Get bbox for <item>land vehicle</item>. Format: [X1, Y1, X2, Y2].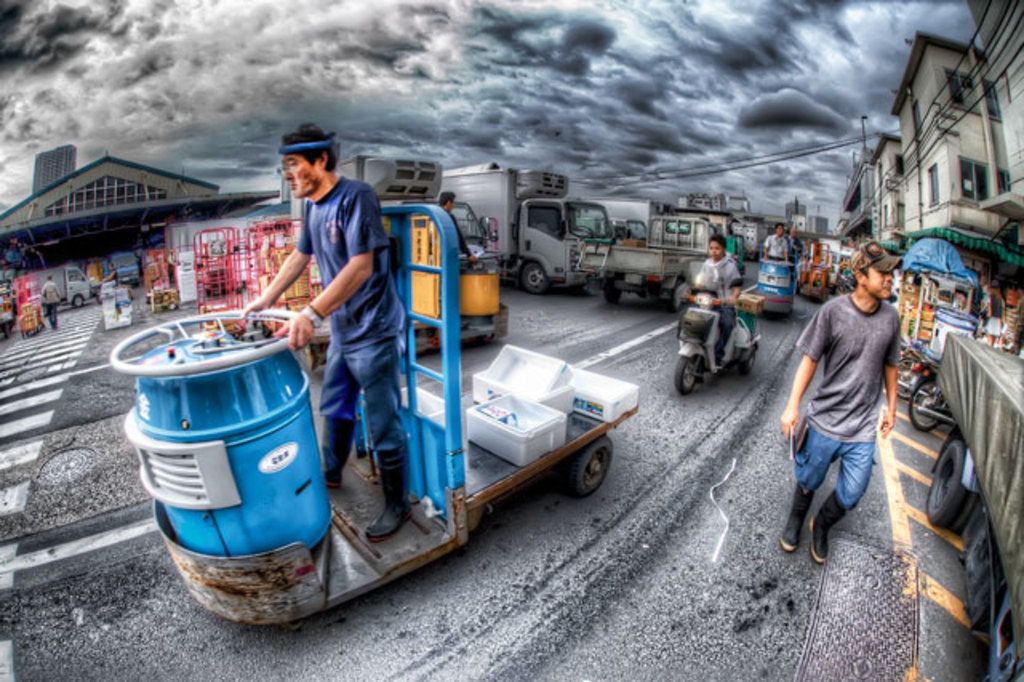
[578, 213, 715, 299].
